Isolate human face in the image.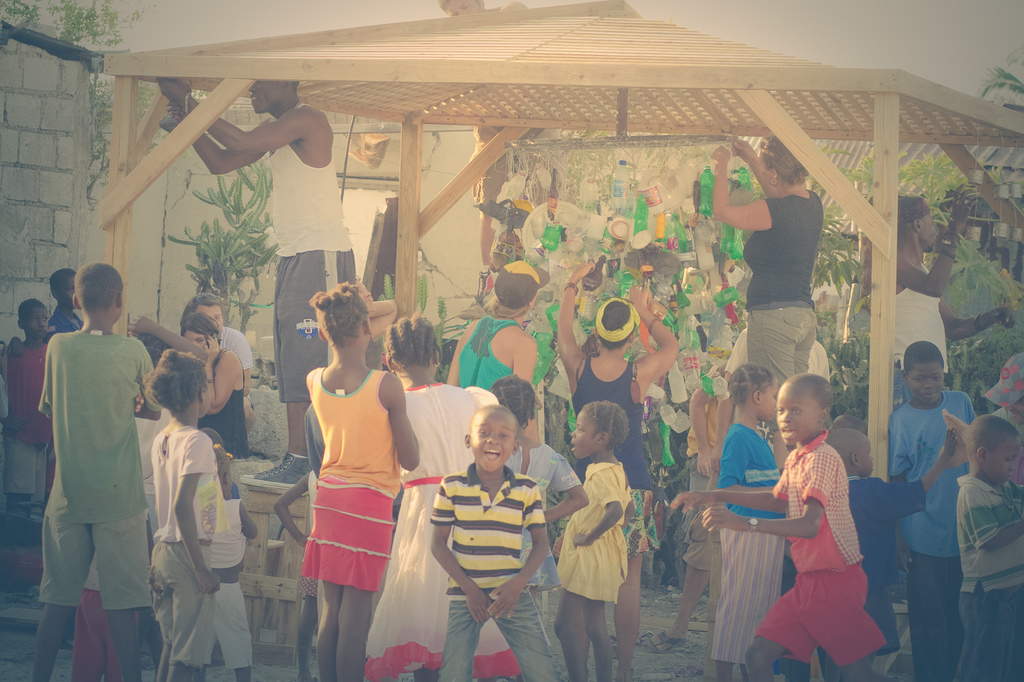
Isolated region: <box>470,404,518,473</box>.
